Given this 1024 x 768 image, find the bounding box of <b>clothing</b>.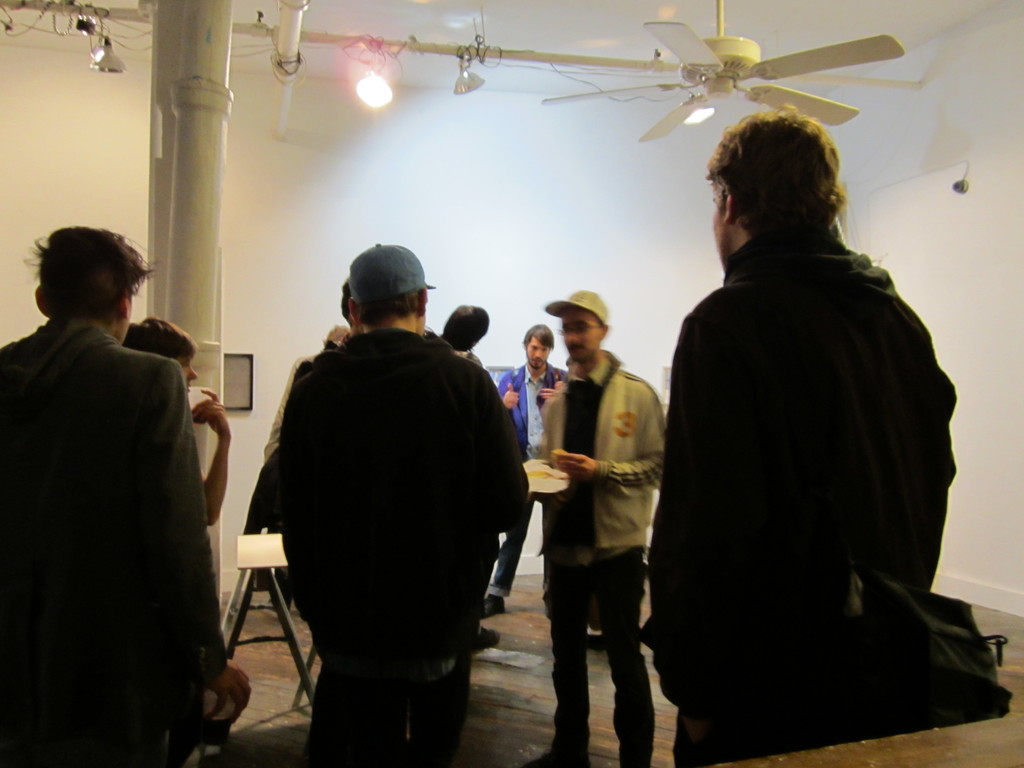
[537, 348, 666, 556].
